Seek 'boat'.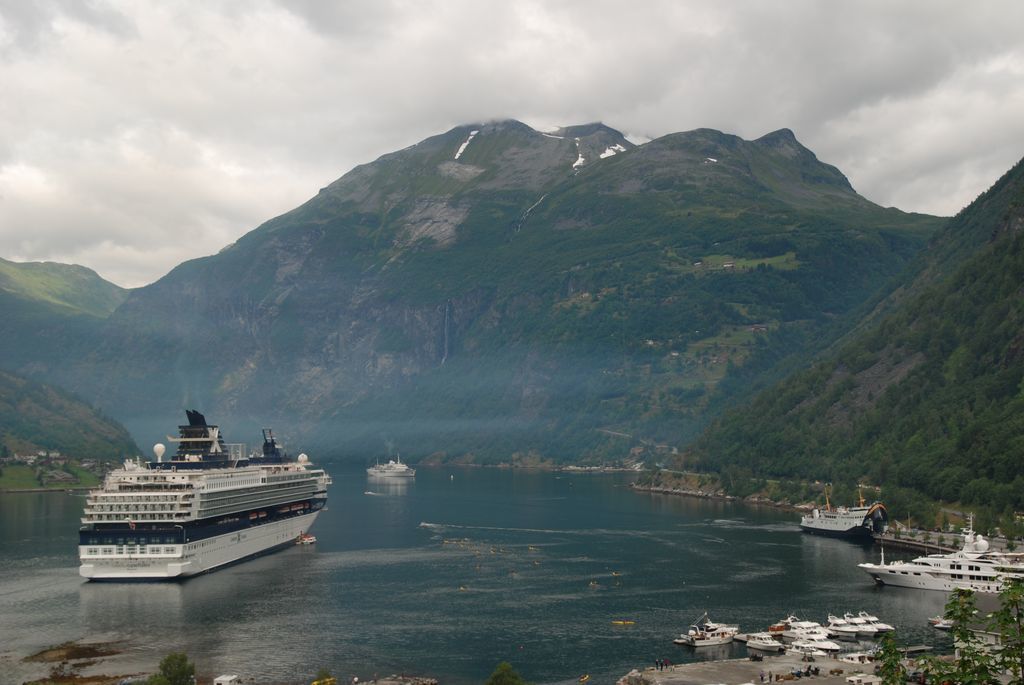
[left=76, top=409, right=328, bottom=582].
